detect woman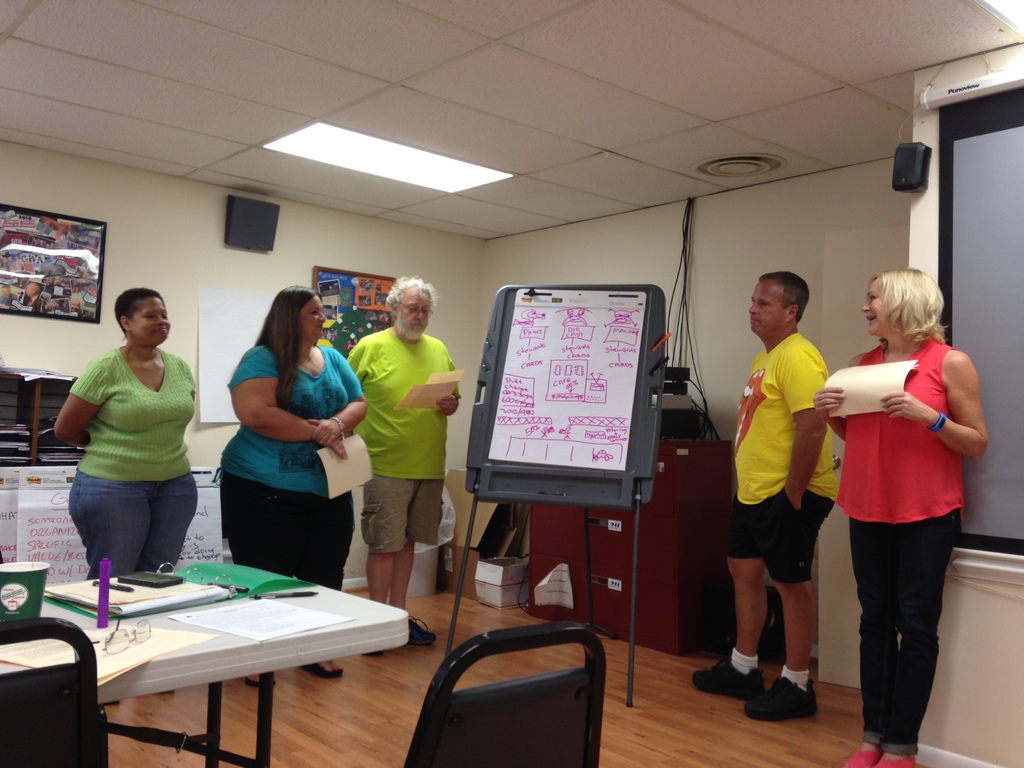
(left=819, top=264, right=977, bottom=732)
